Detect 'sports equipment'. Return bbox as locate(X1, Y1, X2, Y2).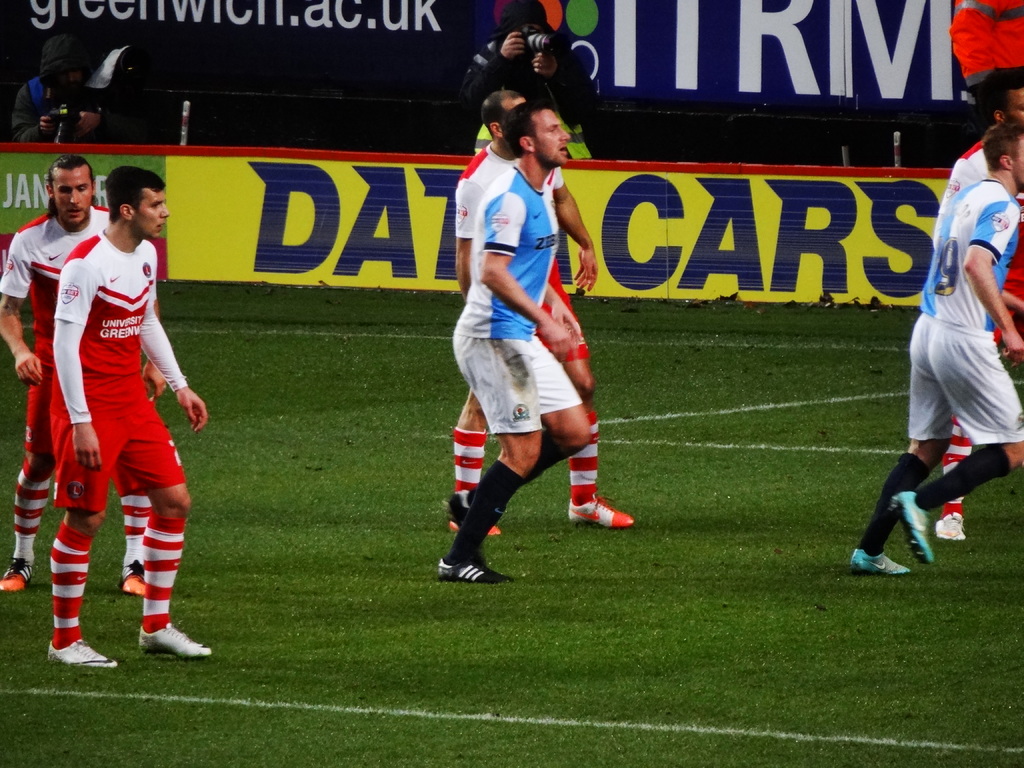
locate(852, 554, 907, 572).
